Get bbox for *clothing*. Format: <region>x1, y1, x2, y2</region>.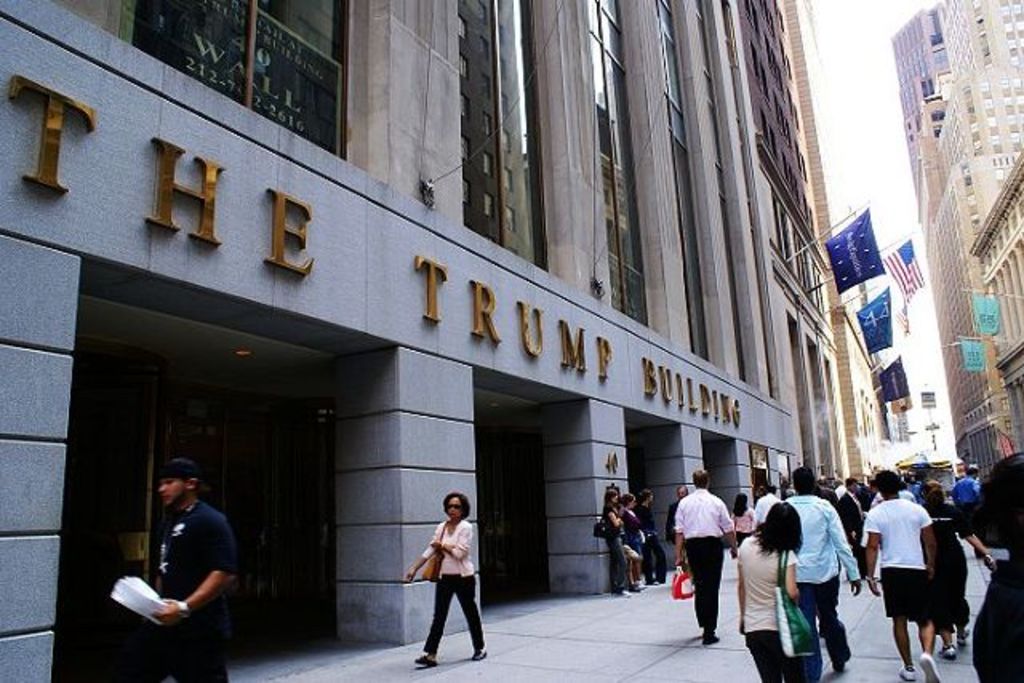
<region>616, 507, 646, 558</region>.
